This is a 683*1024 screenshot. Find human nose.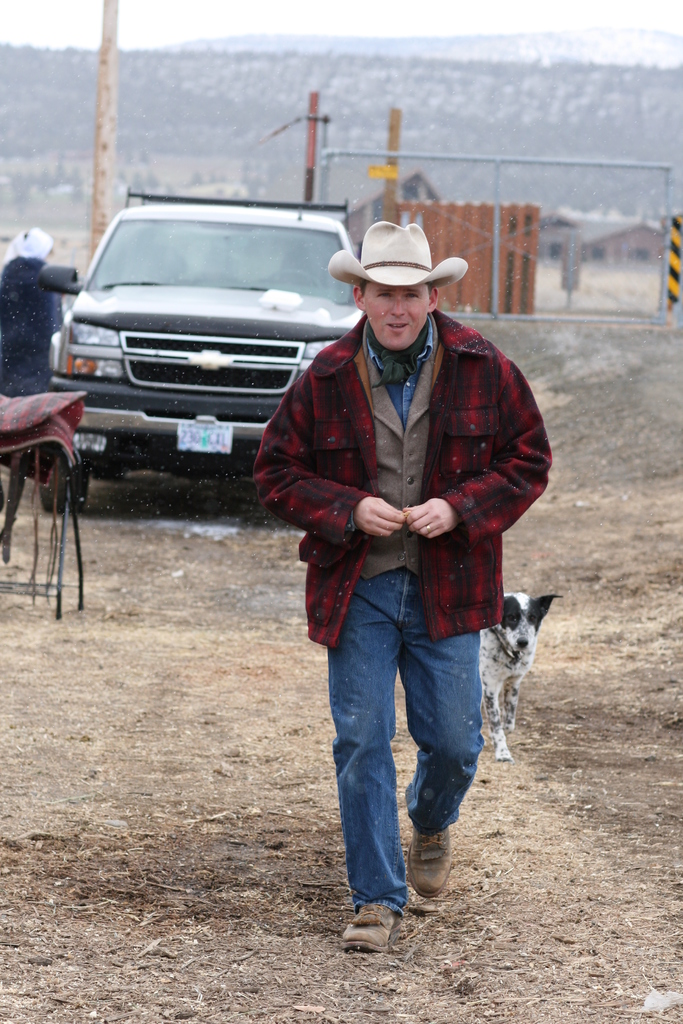
Bounding box: {"left": 390, "top": 292, "right": 407, "bottom": 314}.
